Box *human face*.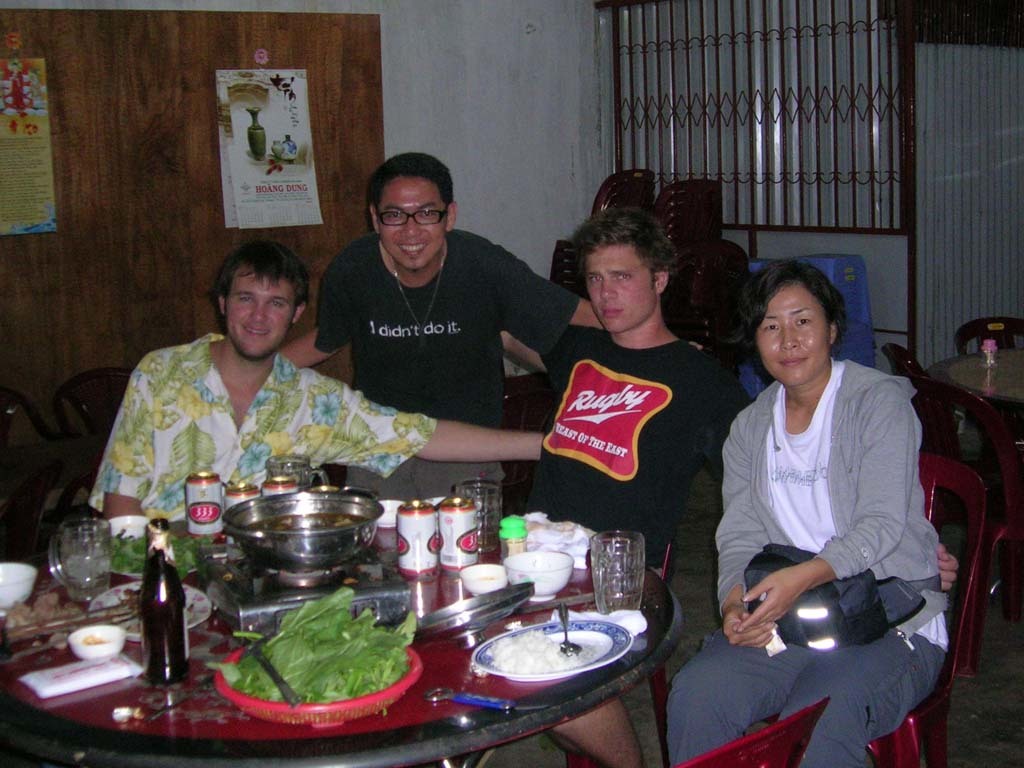
detection(225, 265, 294, 356).
